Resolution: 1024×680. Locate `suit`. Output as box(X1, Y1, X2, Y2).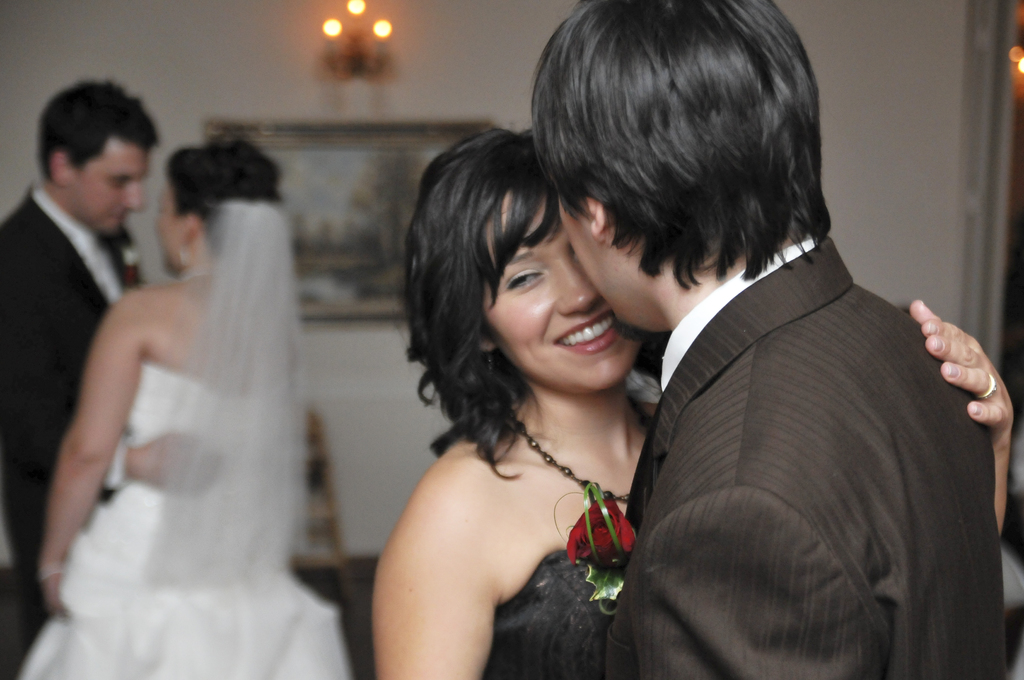
box(0, 189, 119, 645).
